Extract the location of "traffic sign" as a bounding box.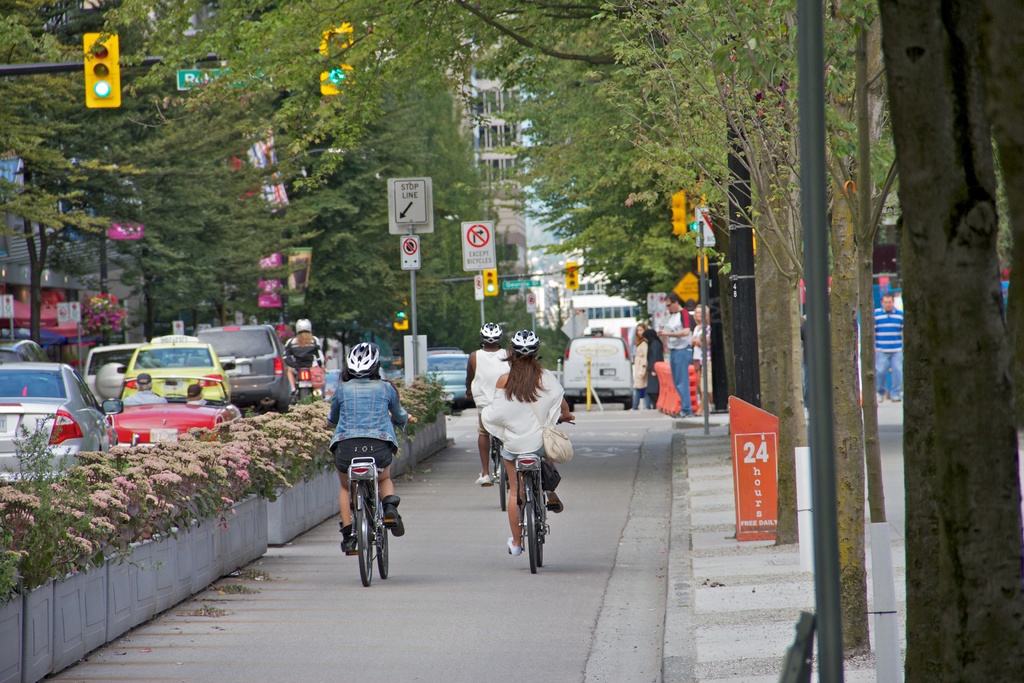
483 268 497 299.
